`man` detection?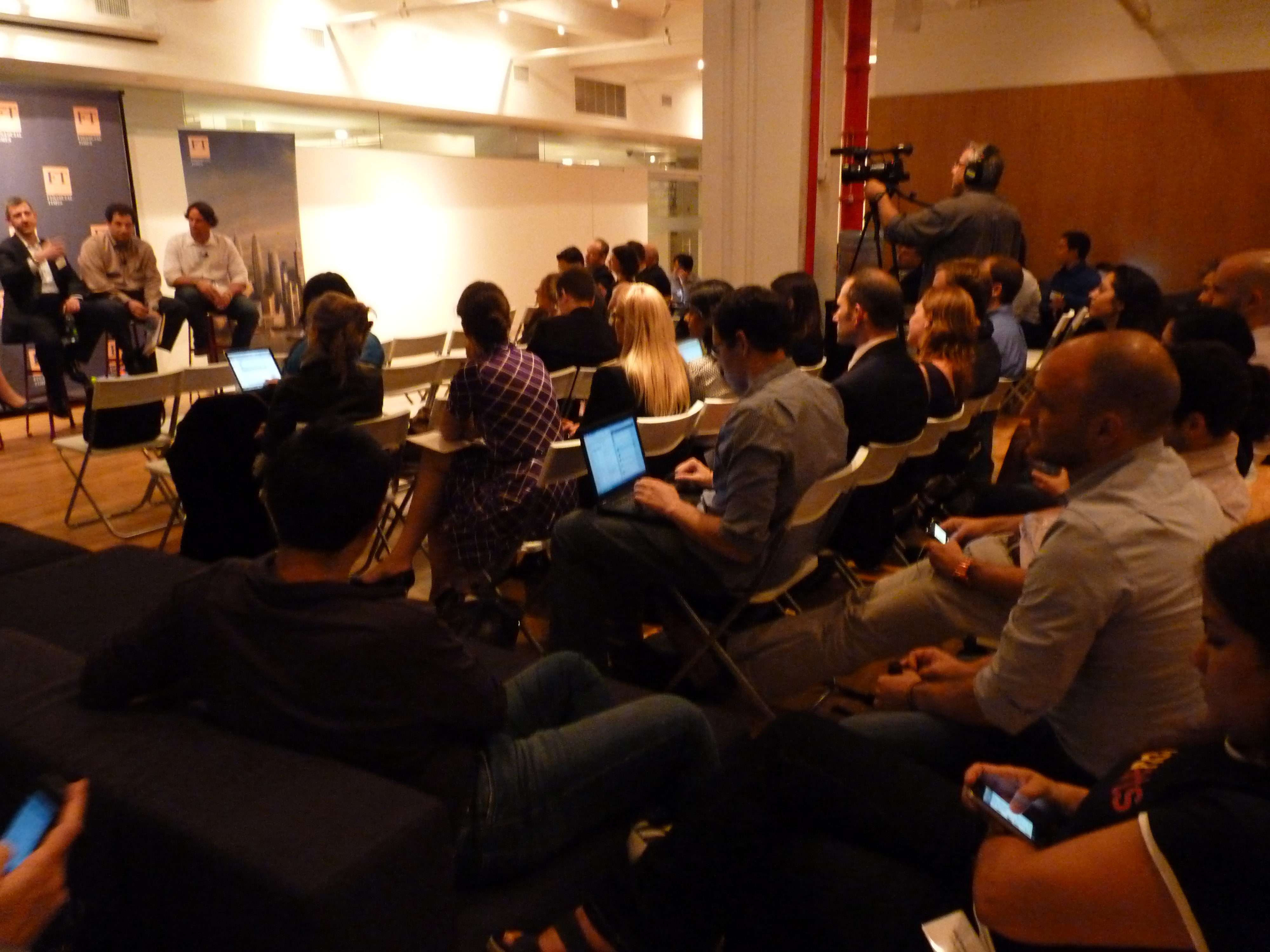
x1=52, y1=63, x2=85, y2=115
